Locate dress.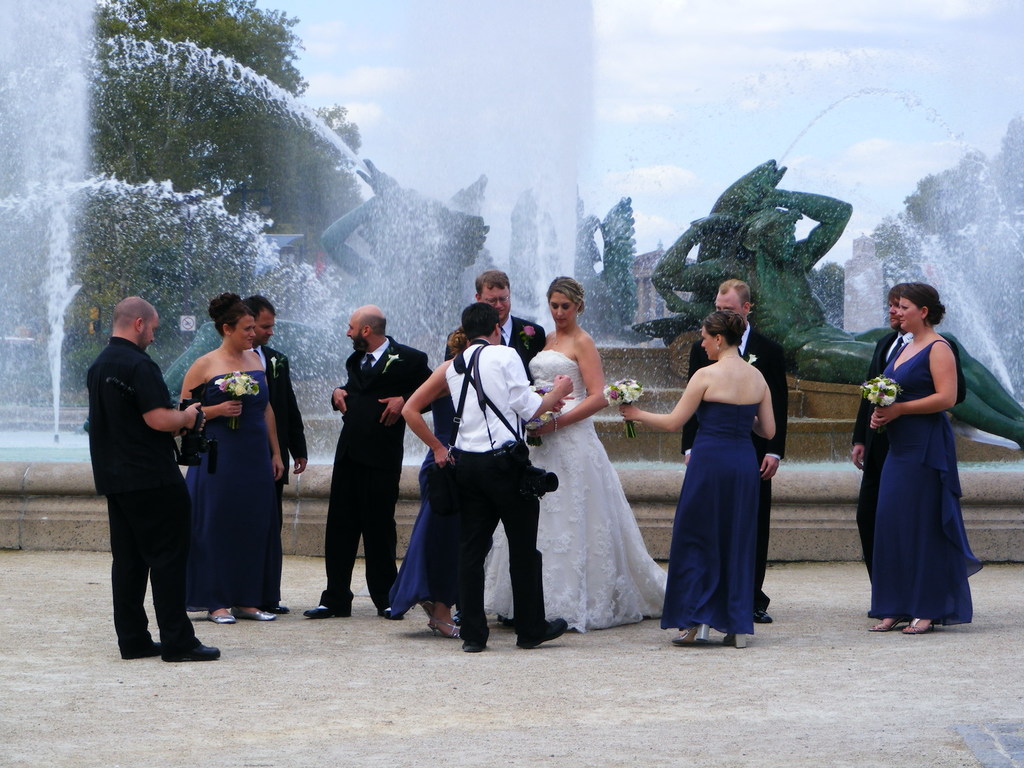
Bounding box: box(182, 372, 283, 607).
